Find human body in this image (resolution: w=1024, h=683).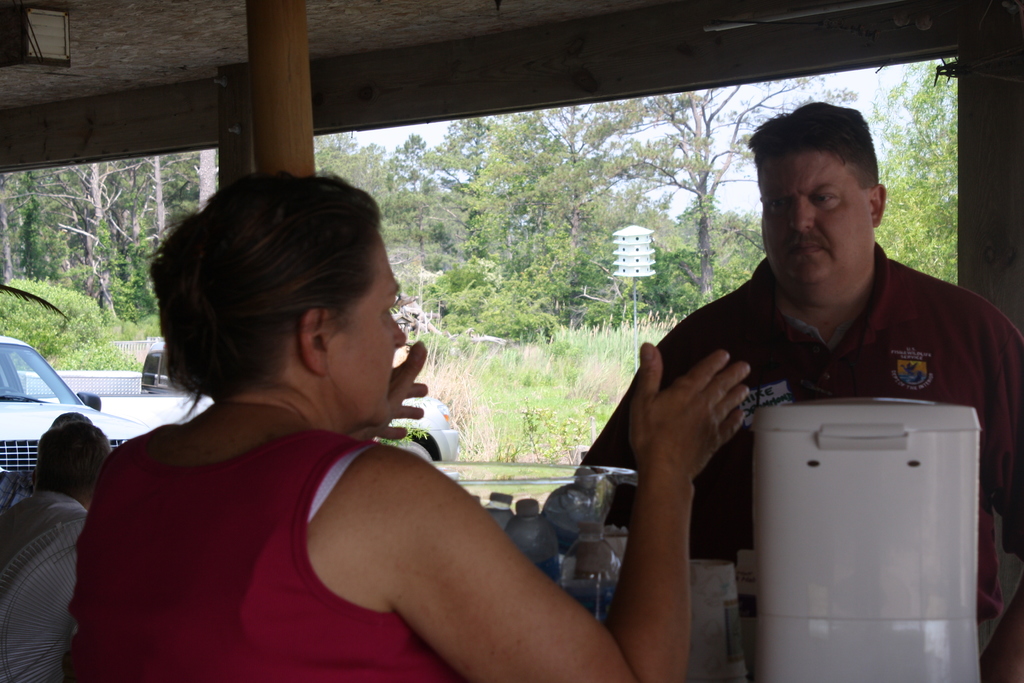
[69, 169, 752, 682].
